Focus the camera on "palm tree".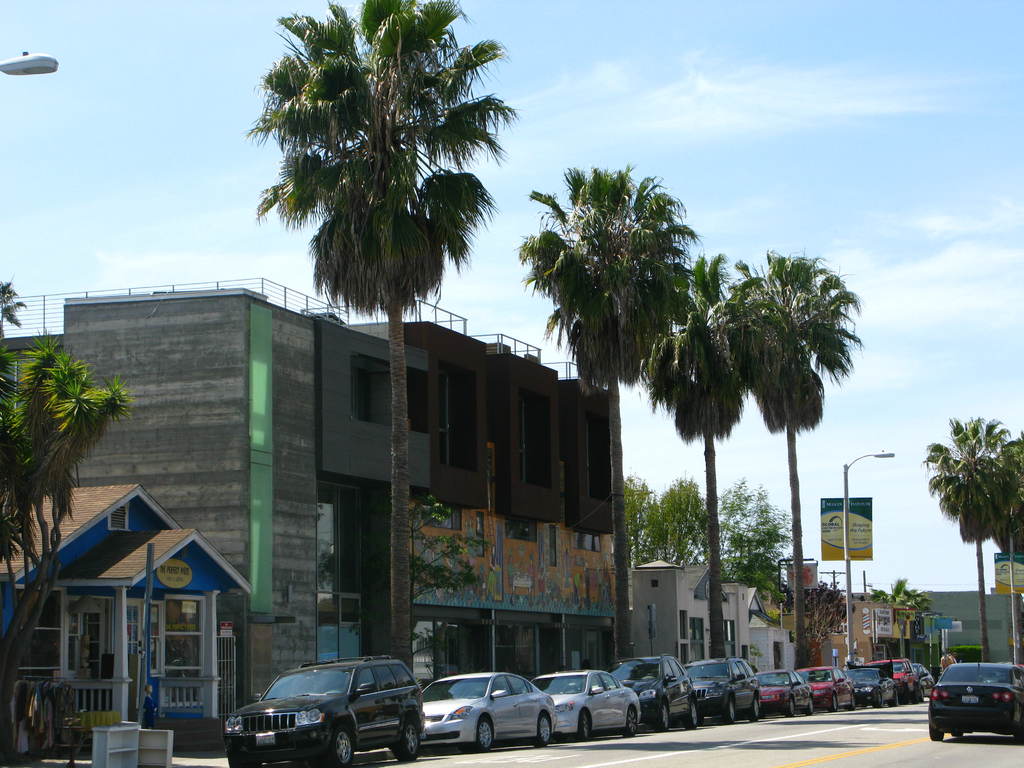
Focus region: detection(250, 0, 518, 681).
